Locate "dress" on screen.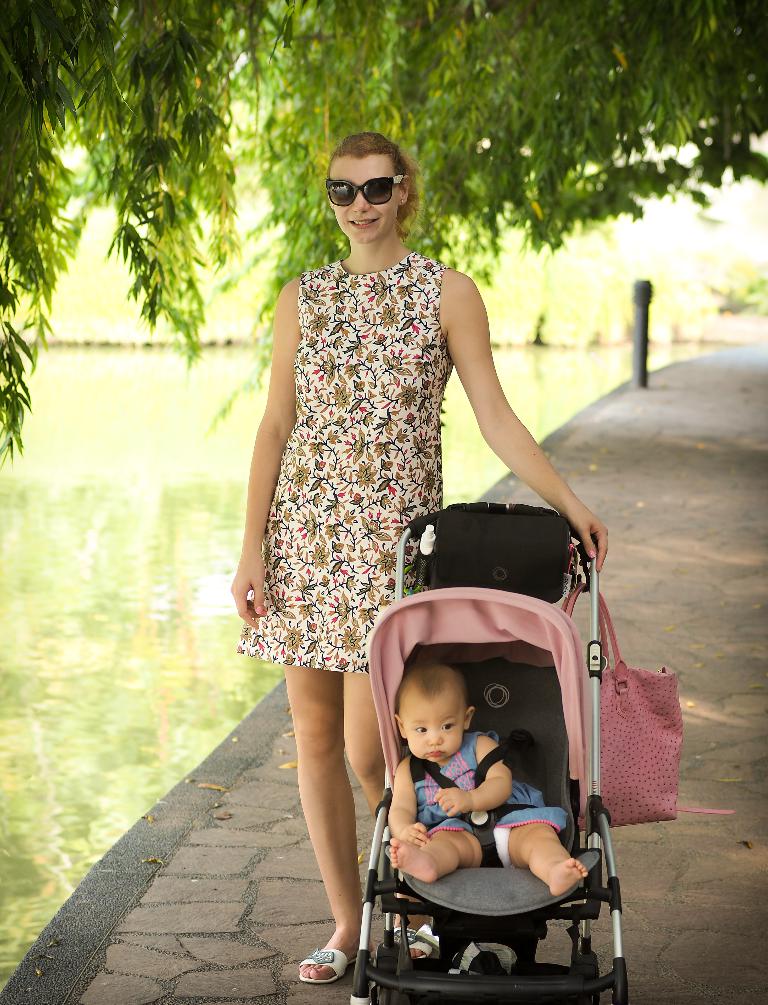
On screen at (left=239, top=251, right=456, bottom=673).
